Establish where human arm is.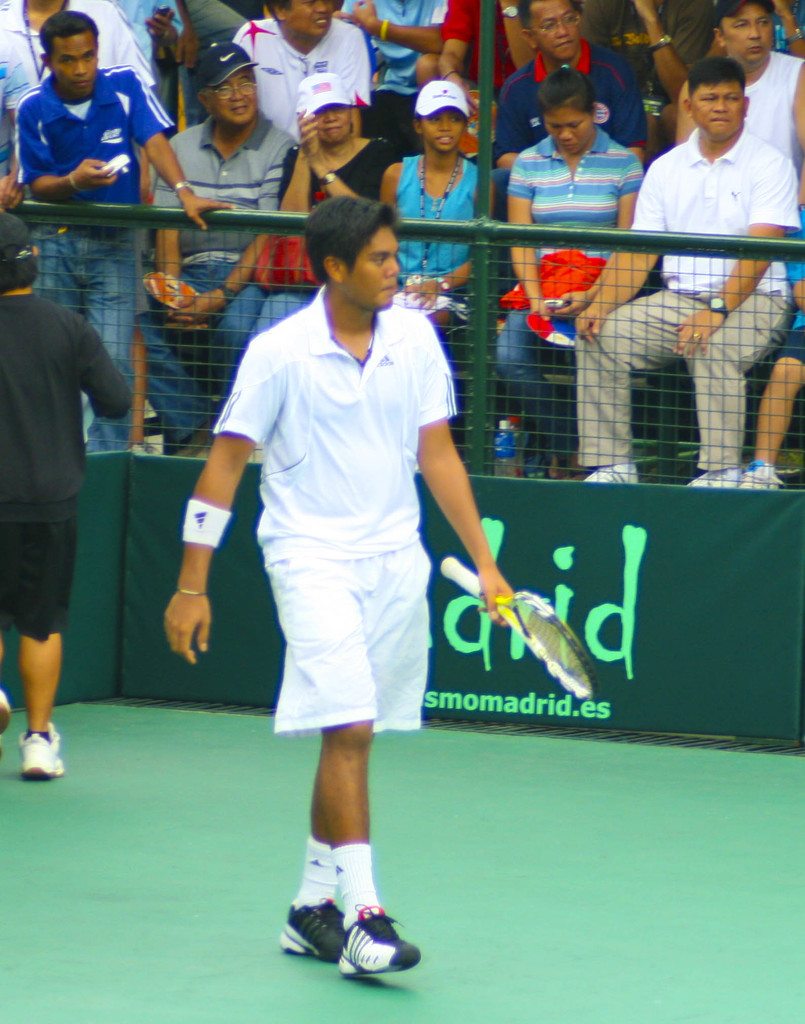
Established at (left=295, top=121, right=396, bottom=214).
